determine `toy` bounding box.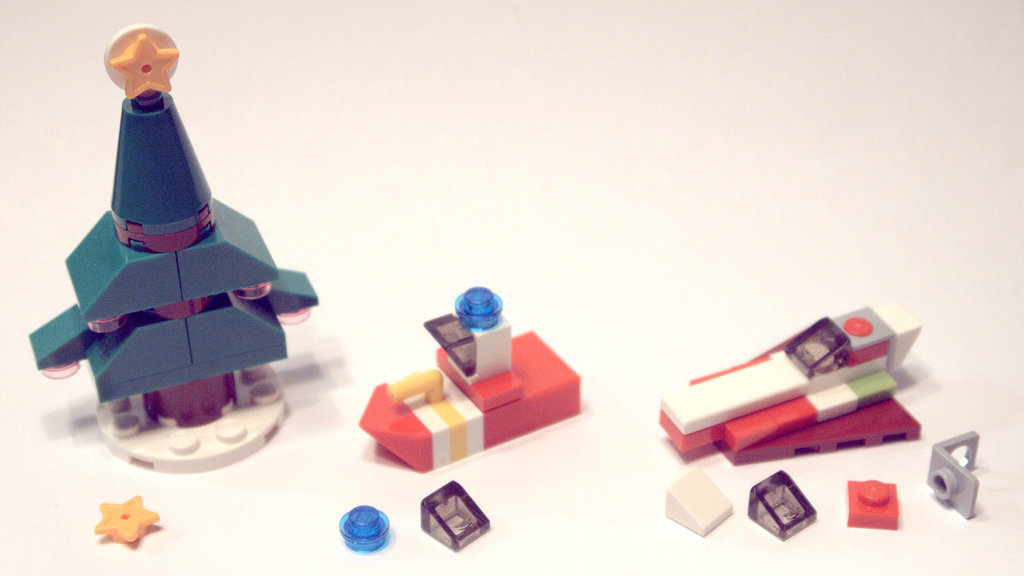
Determined: <box>847,483,899,532</box>.
